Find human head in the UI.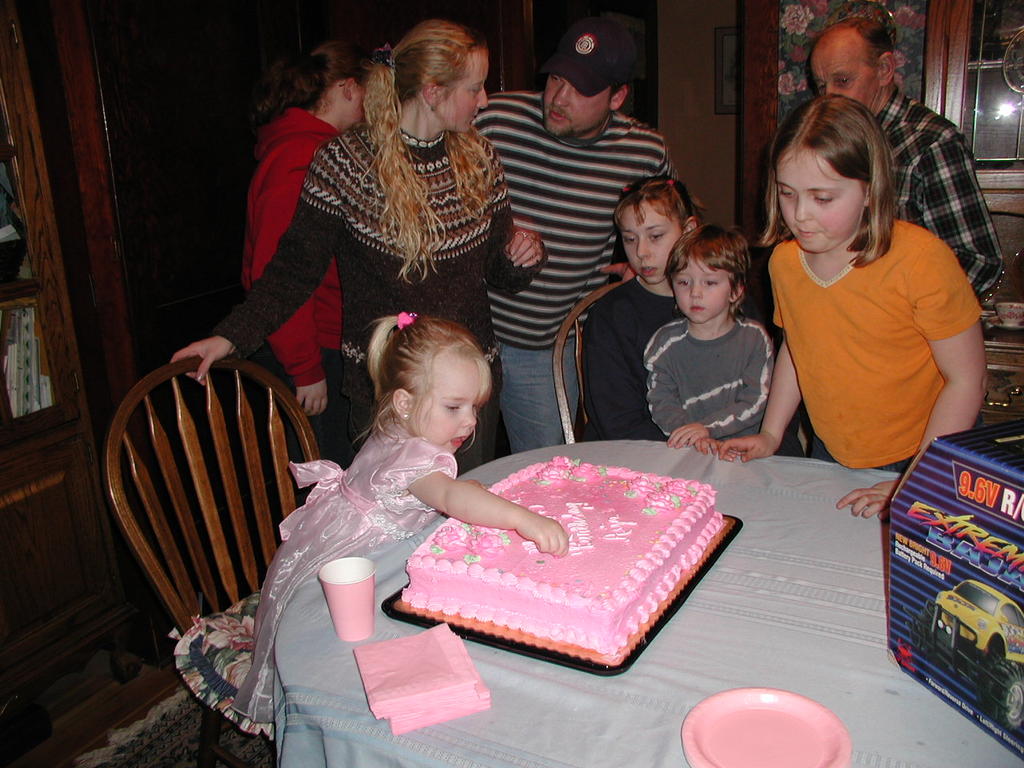
UI element at box=[308, 40, 370, 126].
